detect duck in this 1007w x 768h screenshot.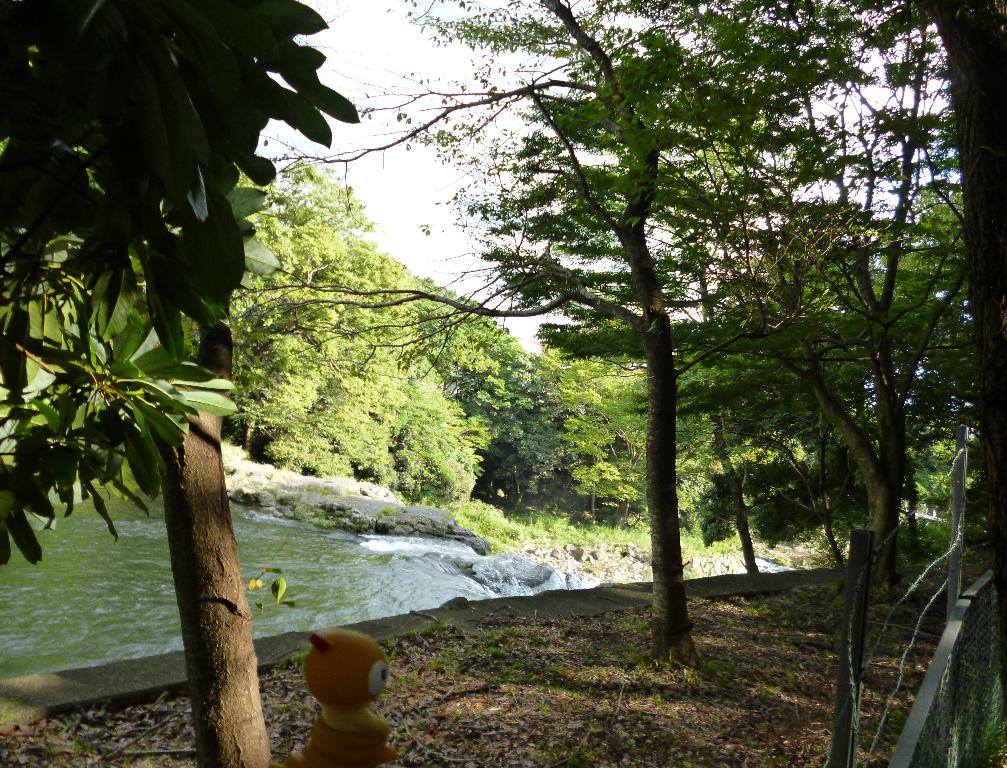
Detection: crop(295, 629, 408, 766).
